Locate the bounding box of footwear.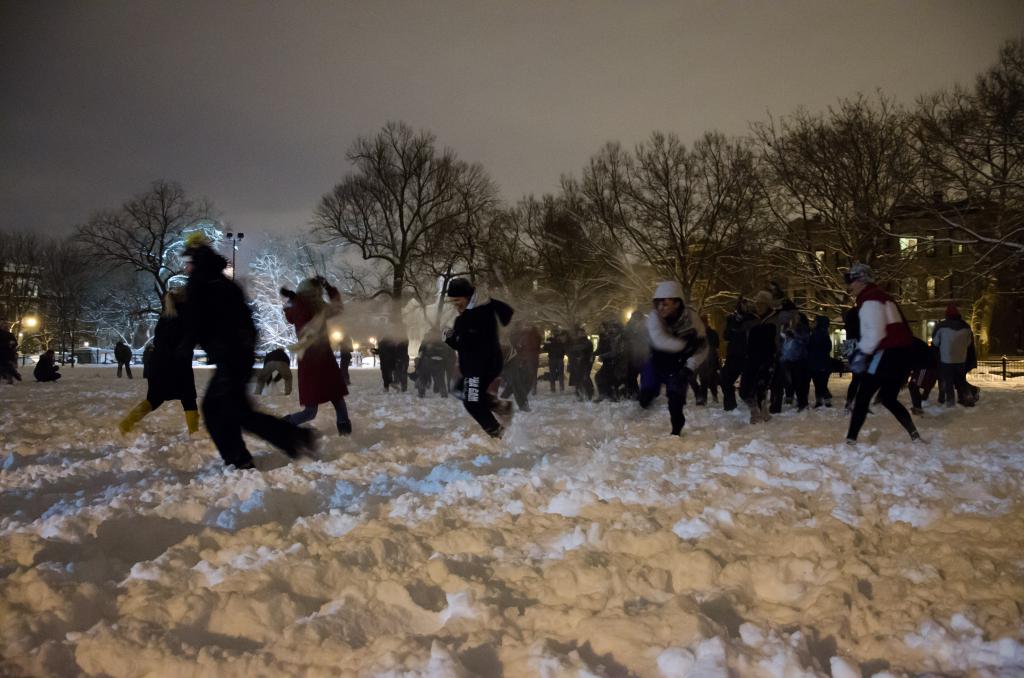
Bounding box: (x1=219, y1=460, x2=252, y2=476).
